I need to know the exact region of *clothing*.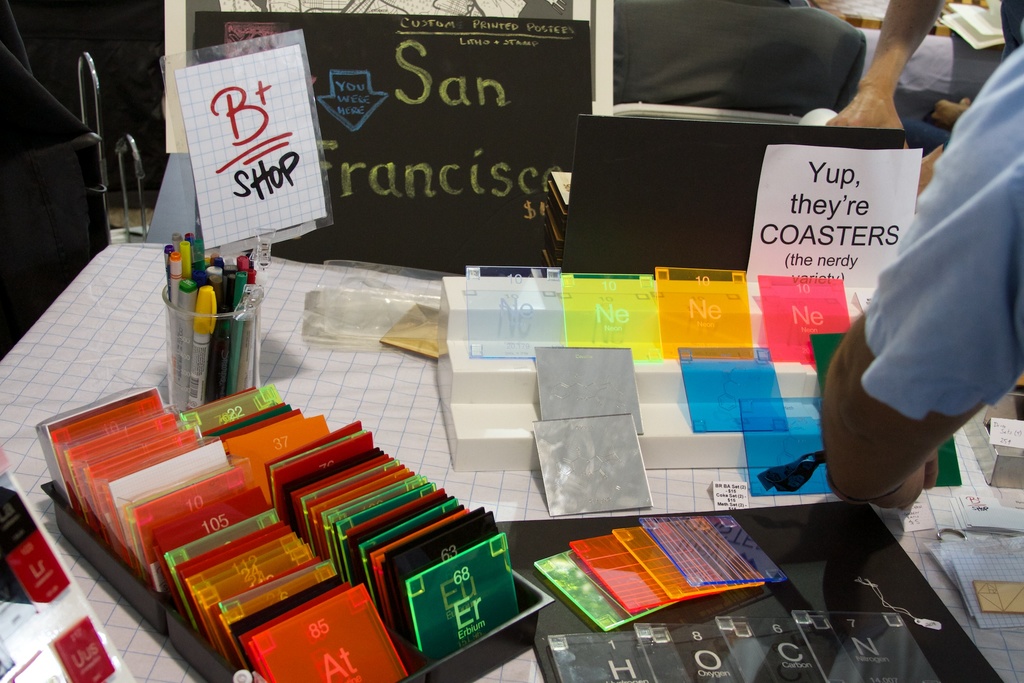
Region: left=759, top=44, right=1012, bottom=485.
